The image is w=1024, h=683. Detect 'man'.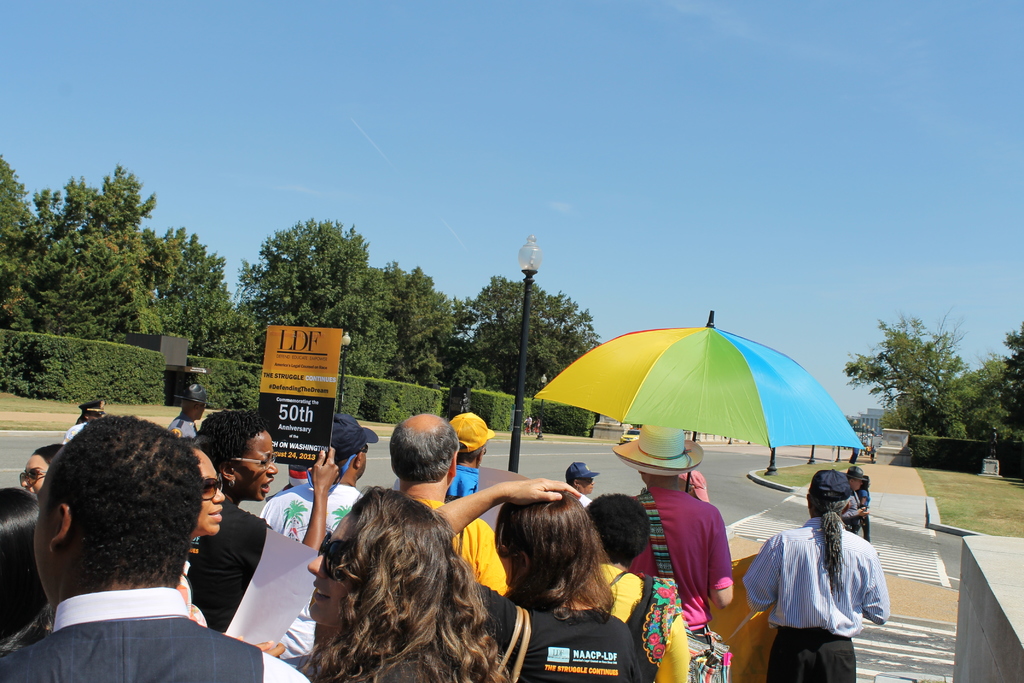
Detection: x1=172, y1=384, x2=204, y2=438.
